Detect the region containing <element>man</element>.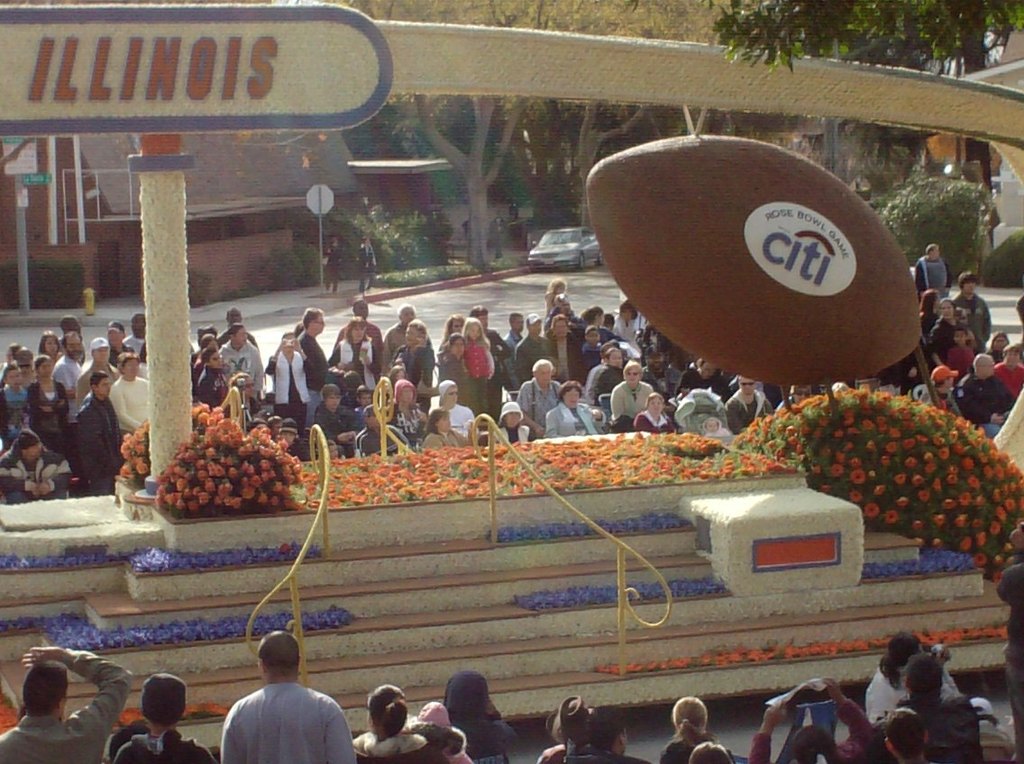
bbox(0, 651, 133, 763).
